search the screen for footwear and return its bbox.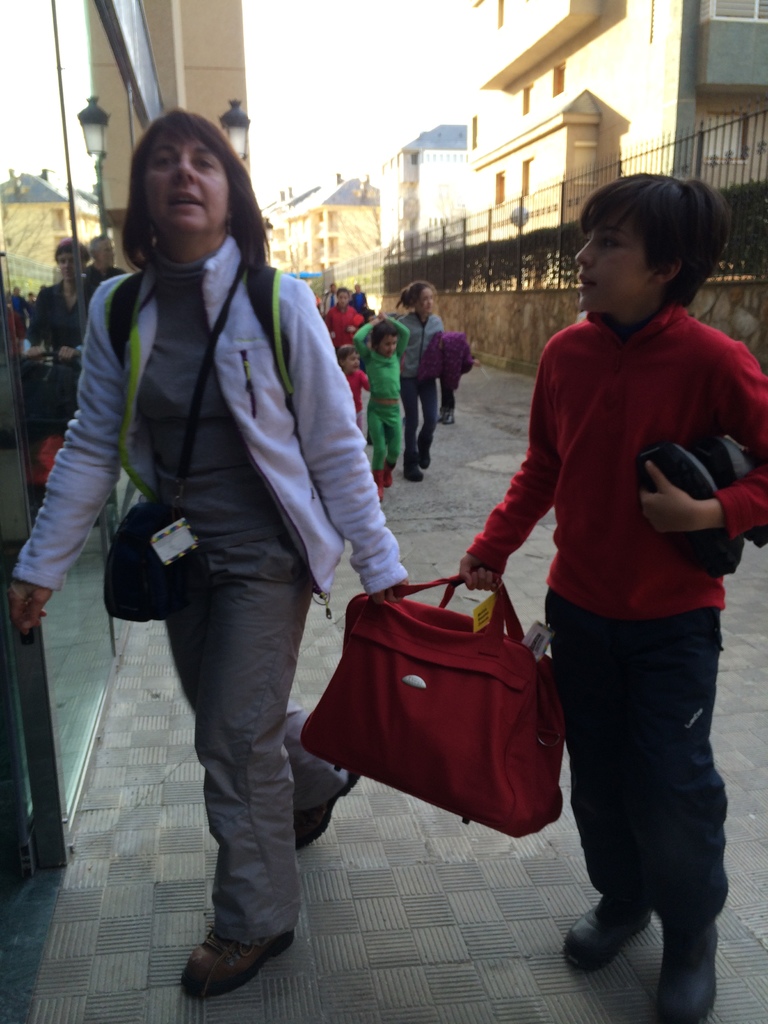
Found: region(374, 466, 382, 501).
